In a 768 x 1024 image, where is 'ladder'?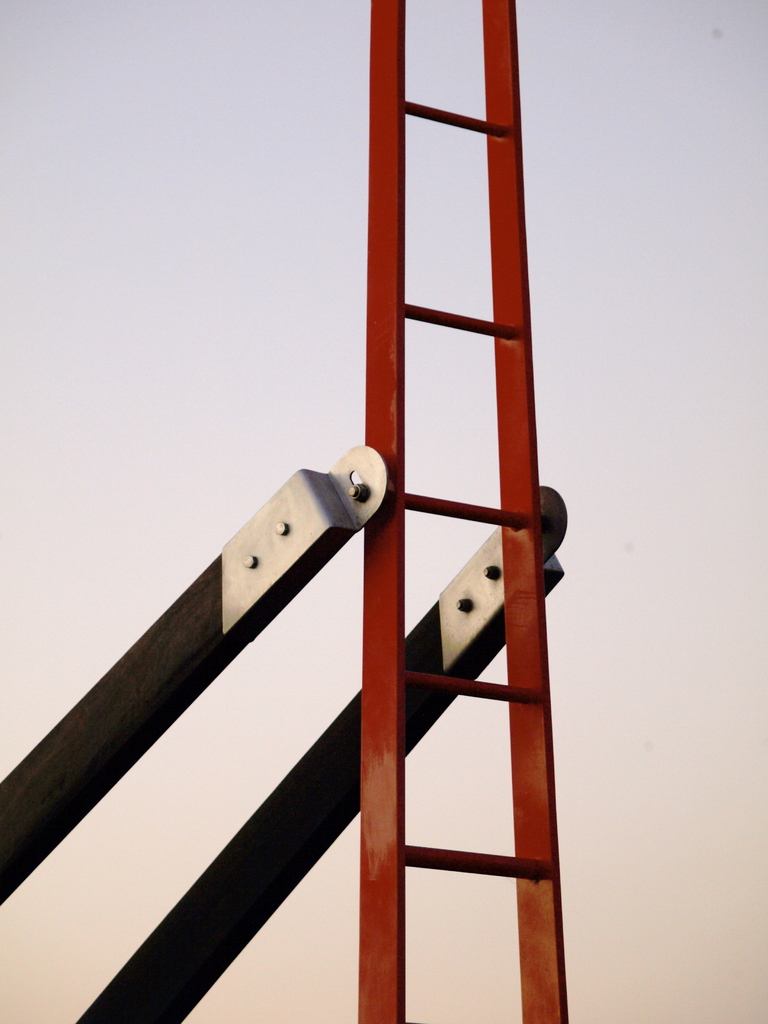
x1=355 y1=0 x2=567 y2=1023.
